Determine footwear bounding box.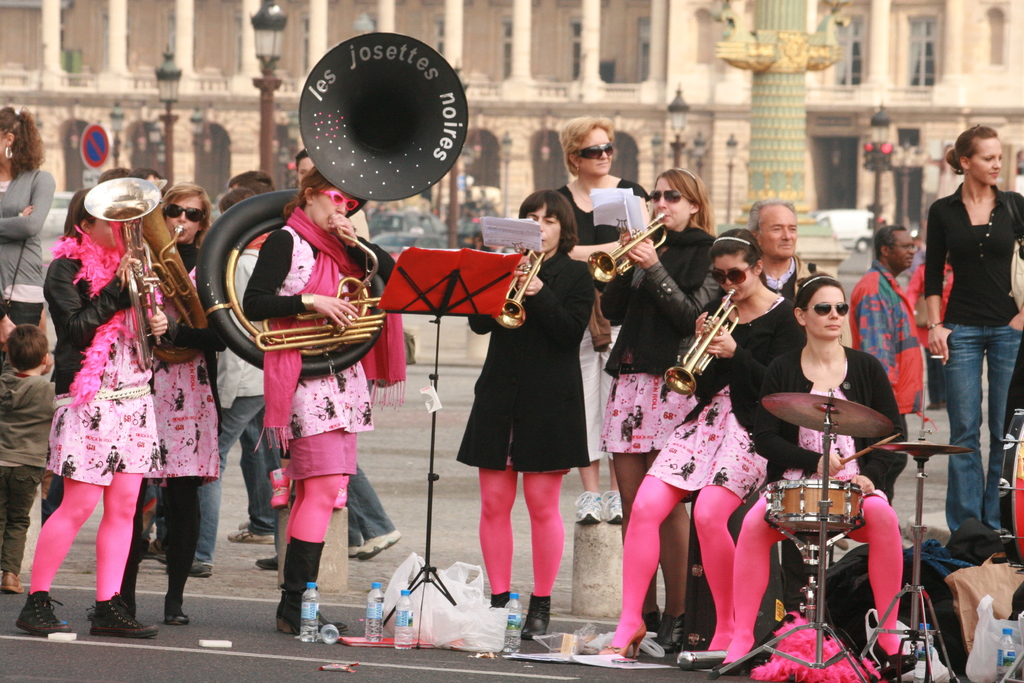
Determined: 602,490,623,525.
